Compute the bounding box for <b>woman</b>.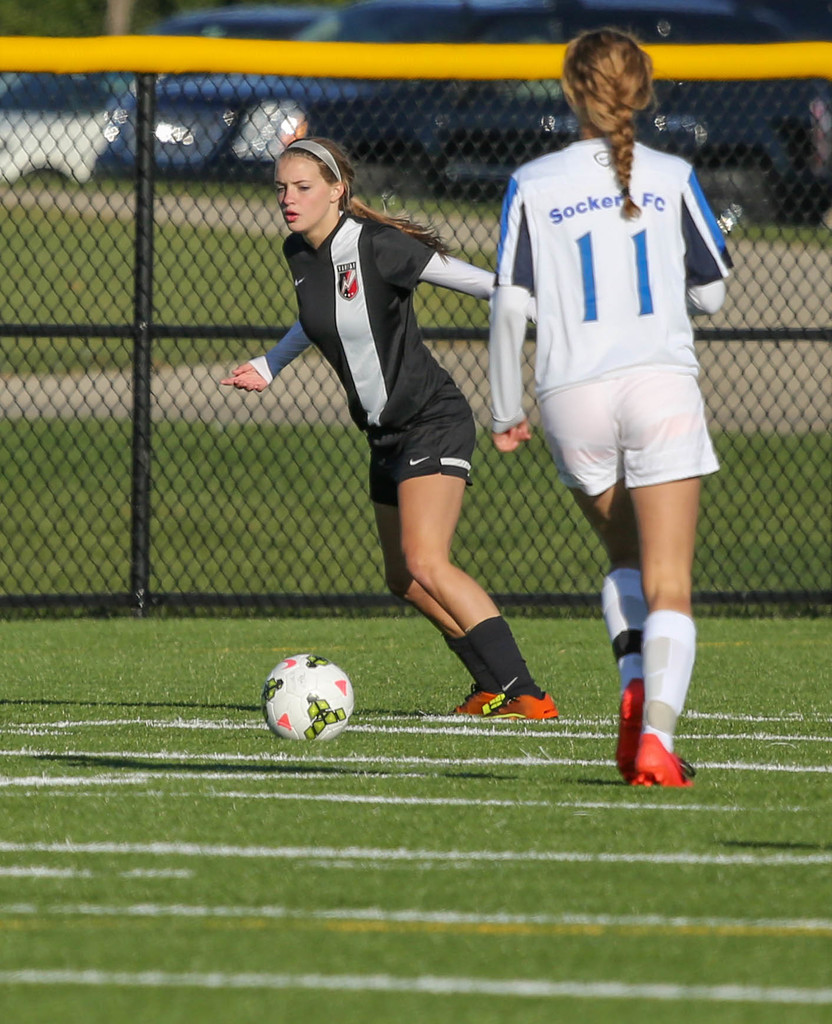
215:140:538:719.
